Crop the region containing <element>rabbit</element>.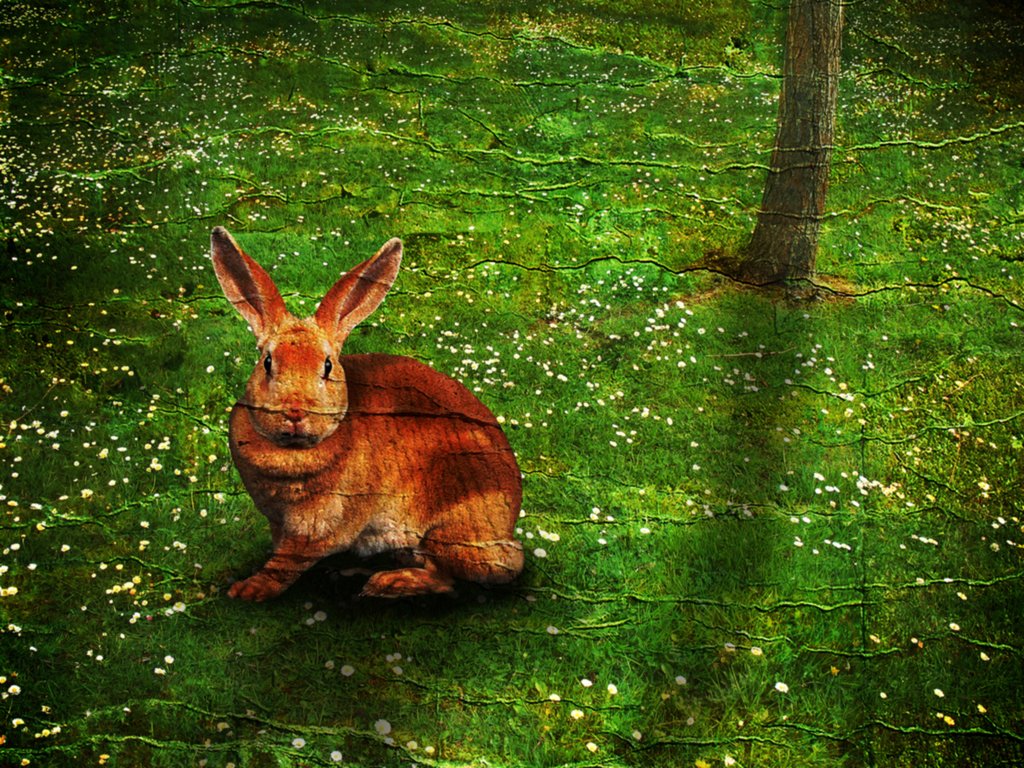
Crop region: bbox=[206, 226, 527, 604].
